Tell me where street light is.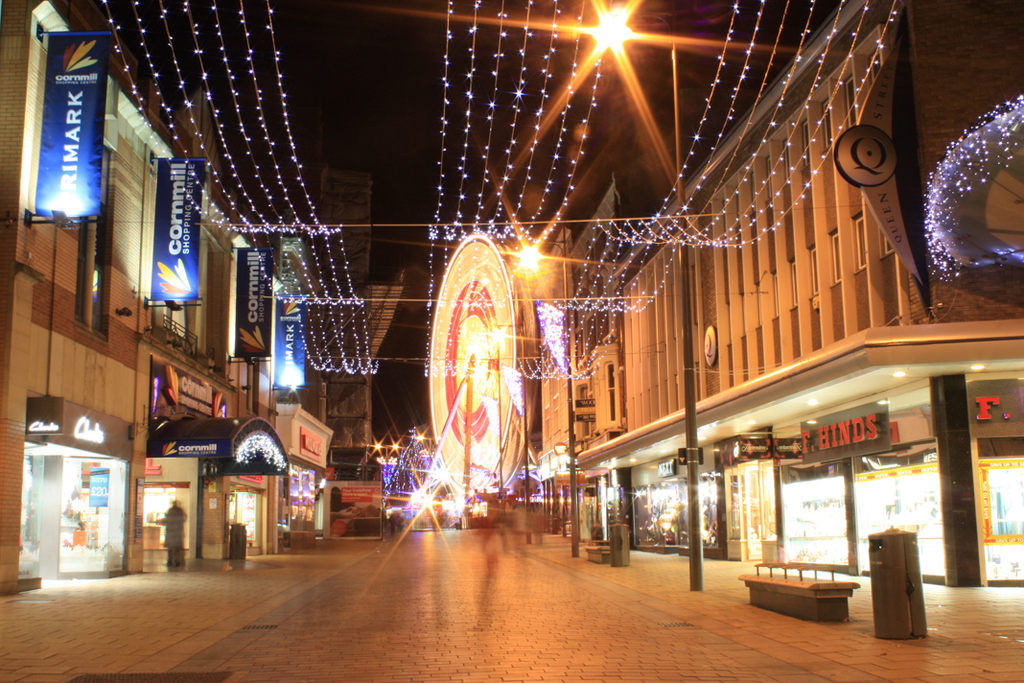
street light is at l=510, t=239, r=578, b=553.
